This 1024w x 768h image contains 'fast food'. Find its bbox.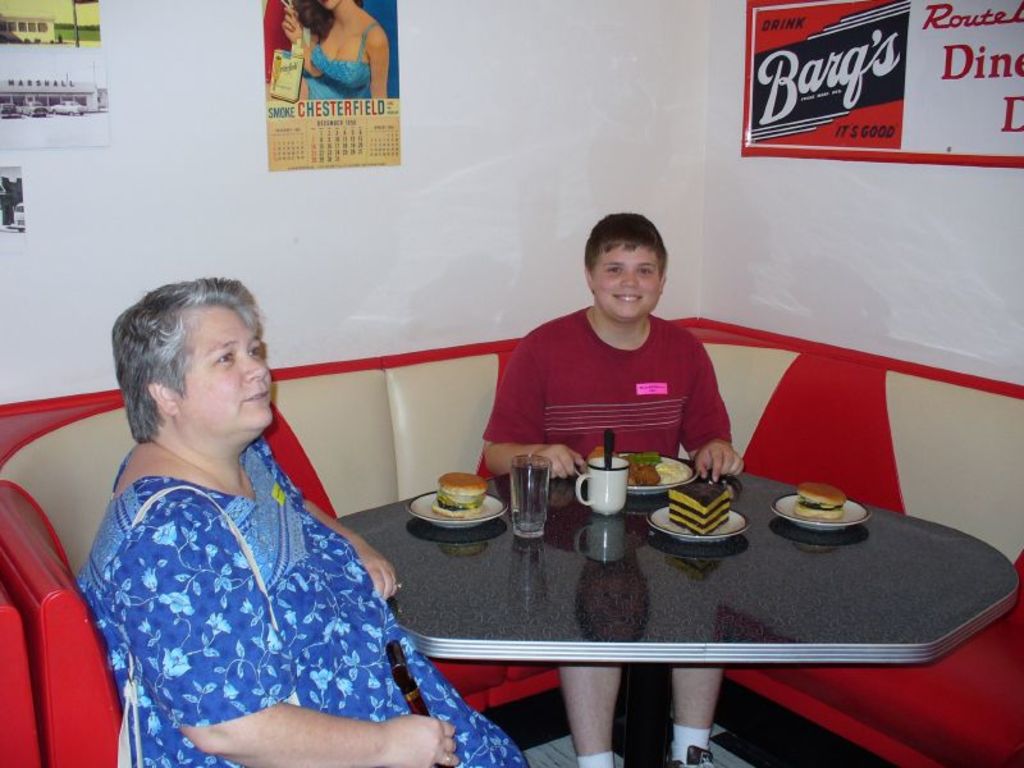
(left=436, top=471, right=493, bottom=513).
